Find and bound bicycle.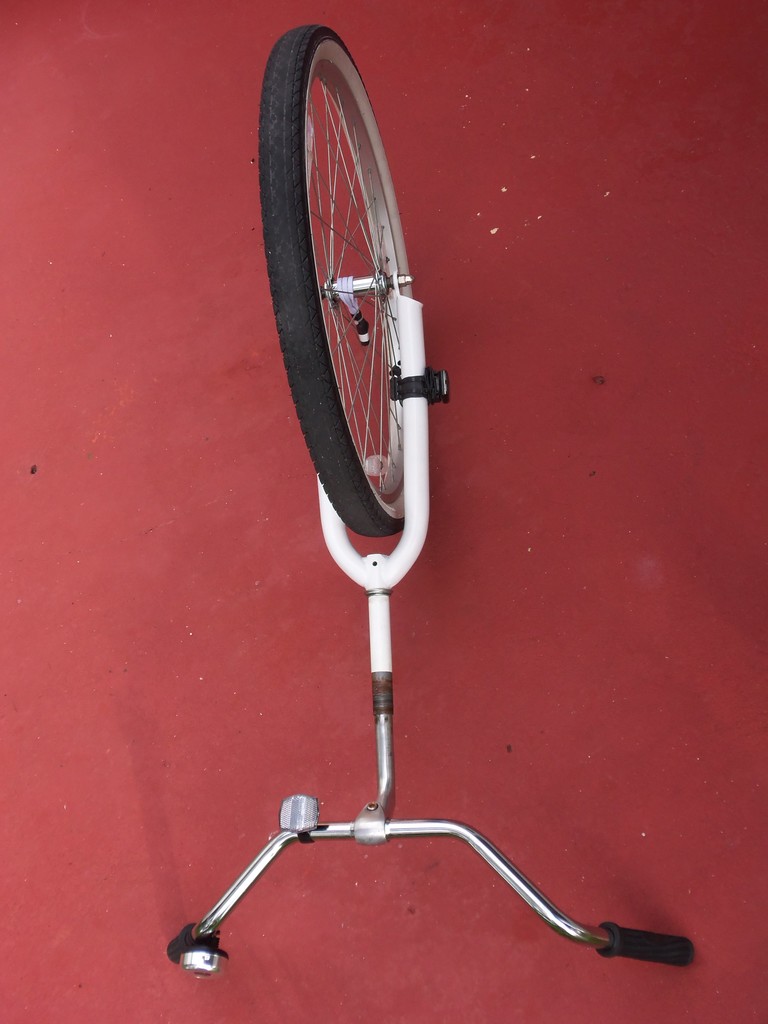
Bound: x1=165, y1=26, x2=697, y2=975.
